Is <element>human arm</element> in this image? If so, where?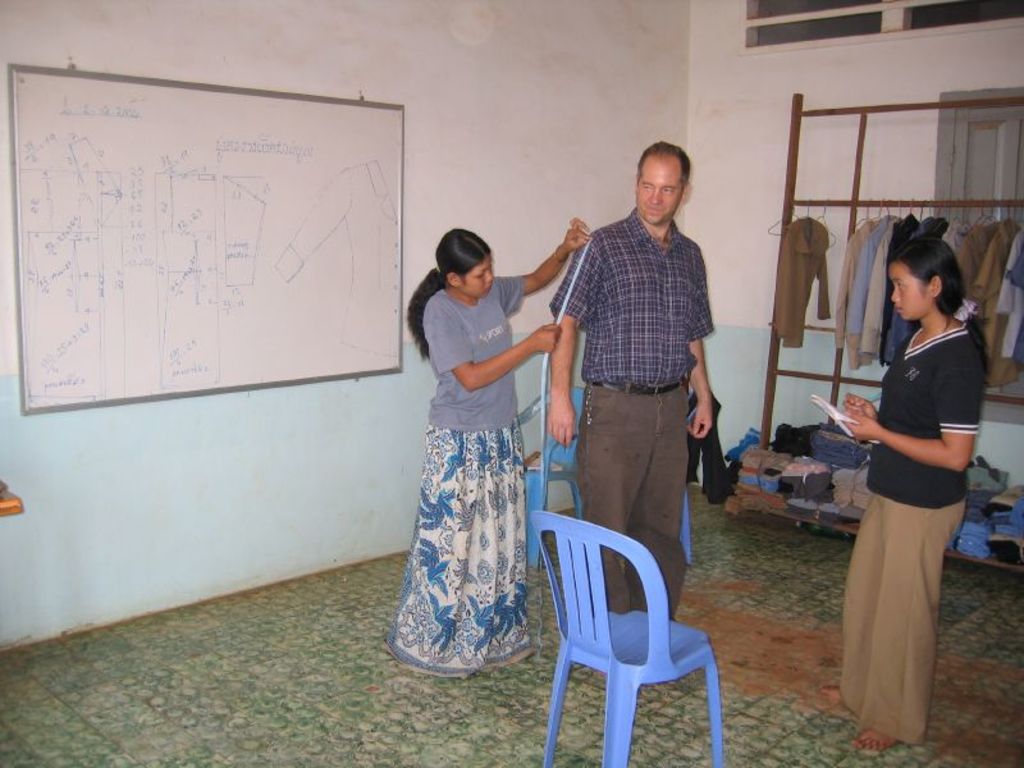
Yes, at <region>545, 237, 598, 466</region>.
